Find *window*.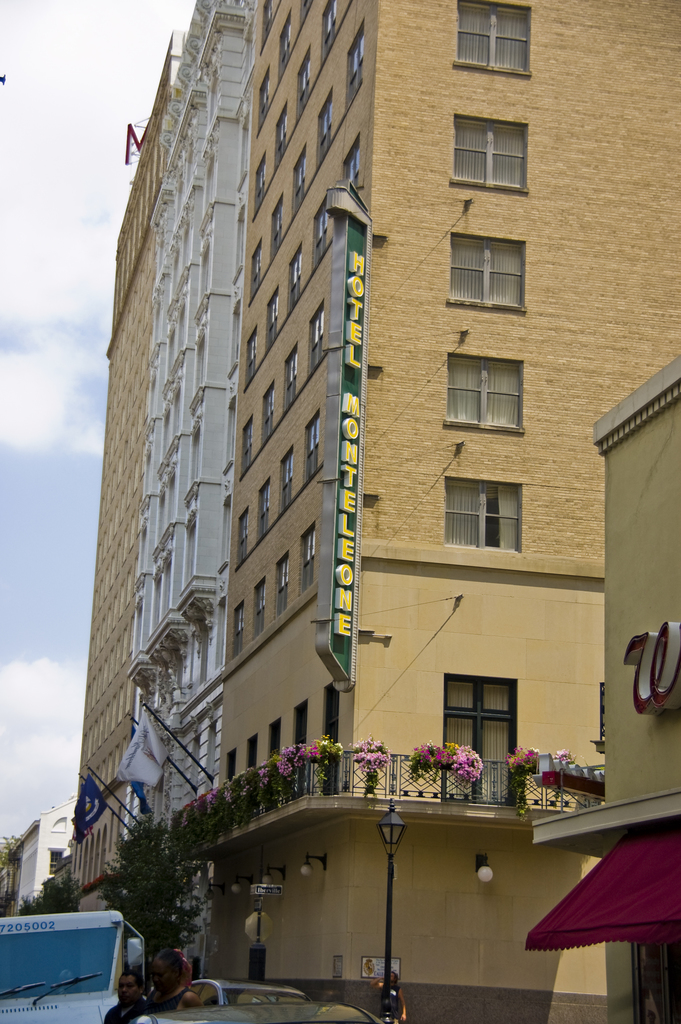
box(452, 109, 526, 200).
